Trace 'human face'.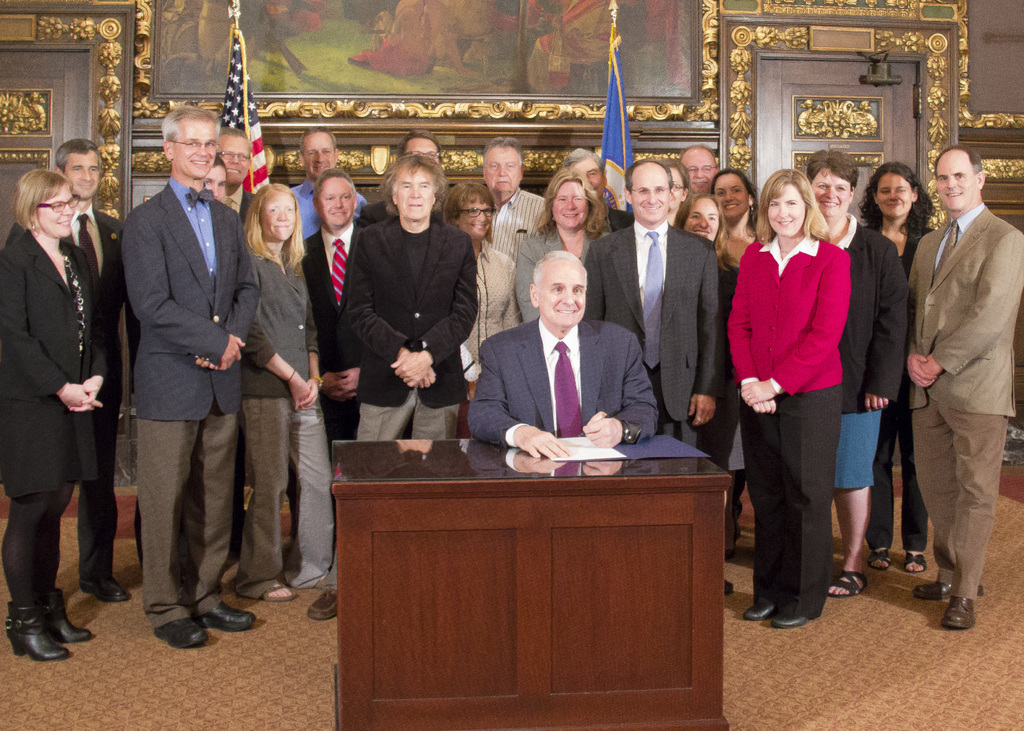
Traced to 402:137:441:161.
